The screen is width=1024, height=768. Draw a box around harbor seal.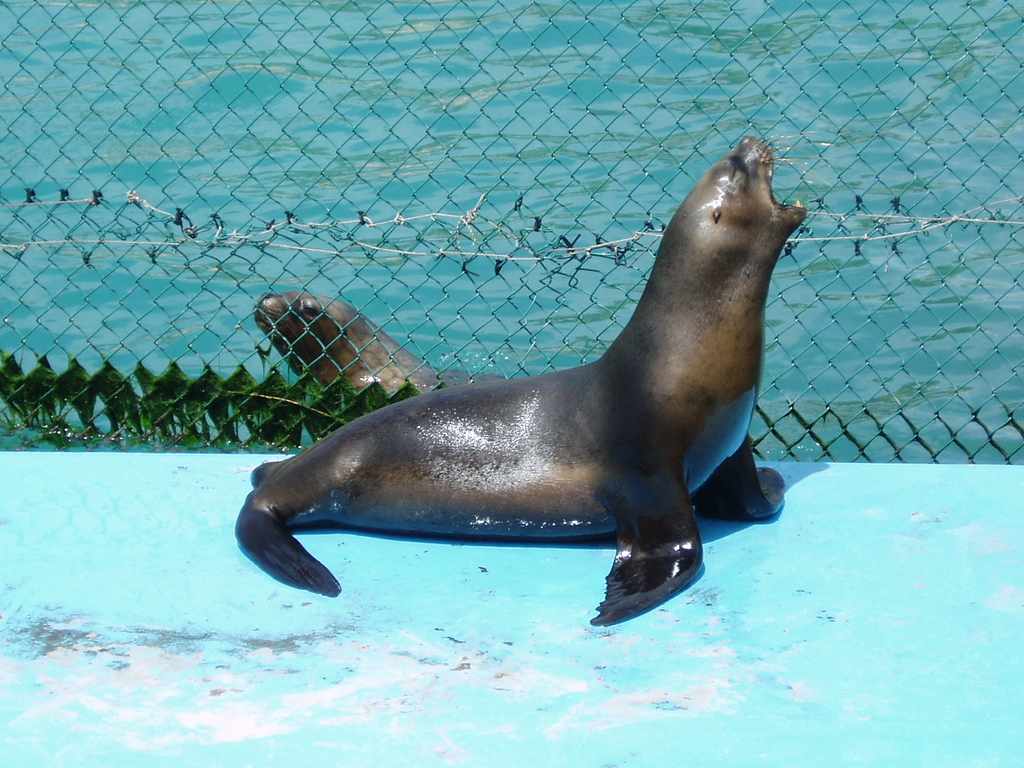
detection(246, 134, 794, 637).
